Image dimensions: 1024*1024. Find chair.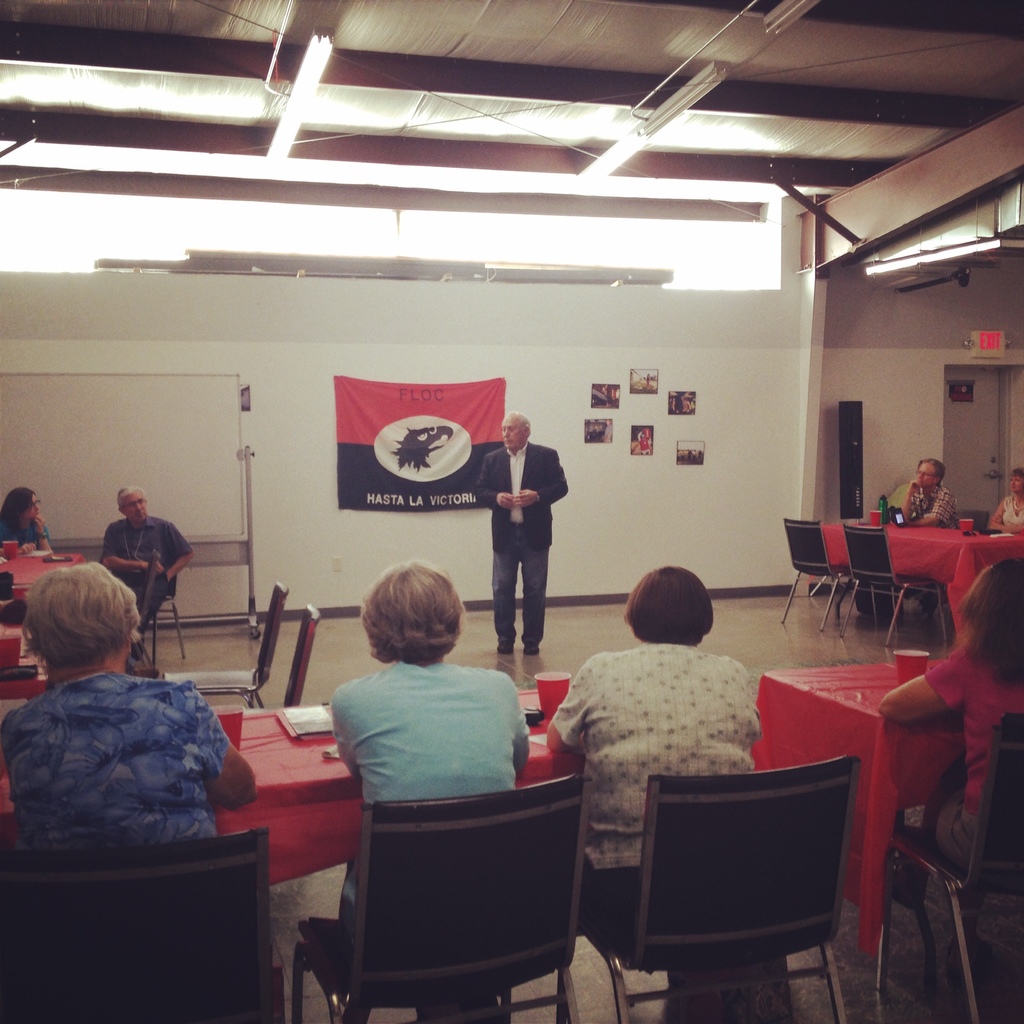
[844,522,944,641].
